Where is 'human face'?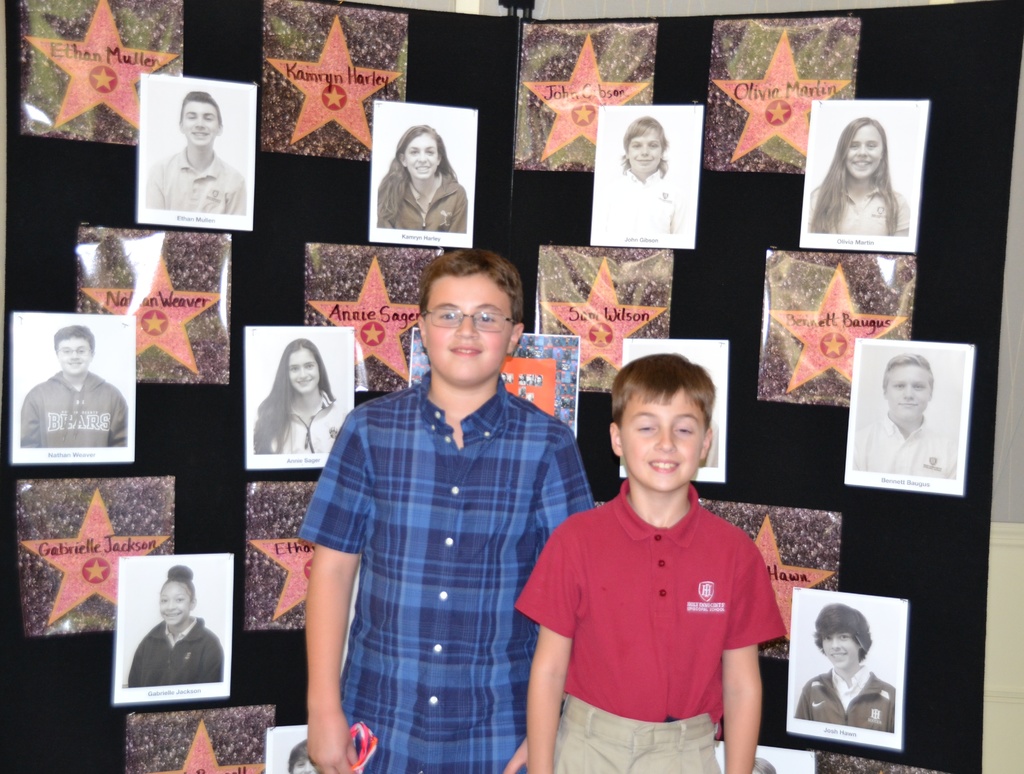
287, 348, 323, 396.
